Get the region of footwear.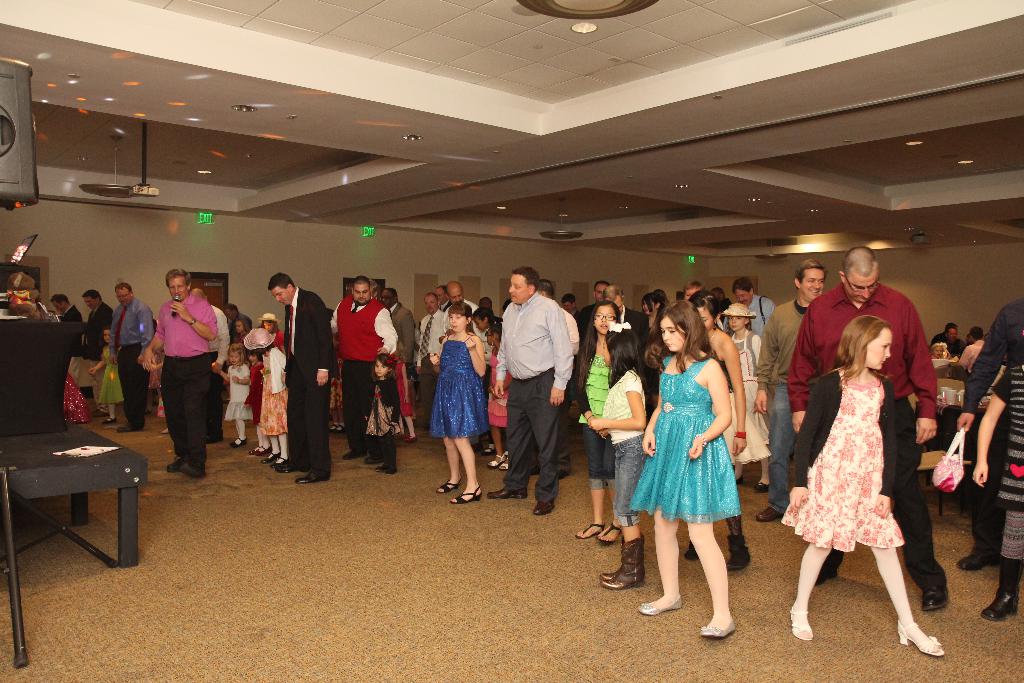
<bbox>562, 468, 567, 478</bbox>.
